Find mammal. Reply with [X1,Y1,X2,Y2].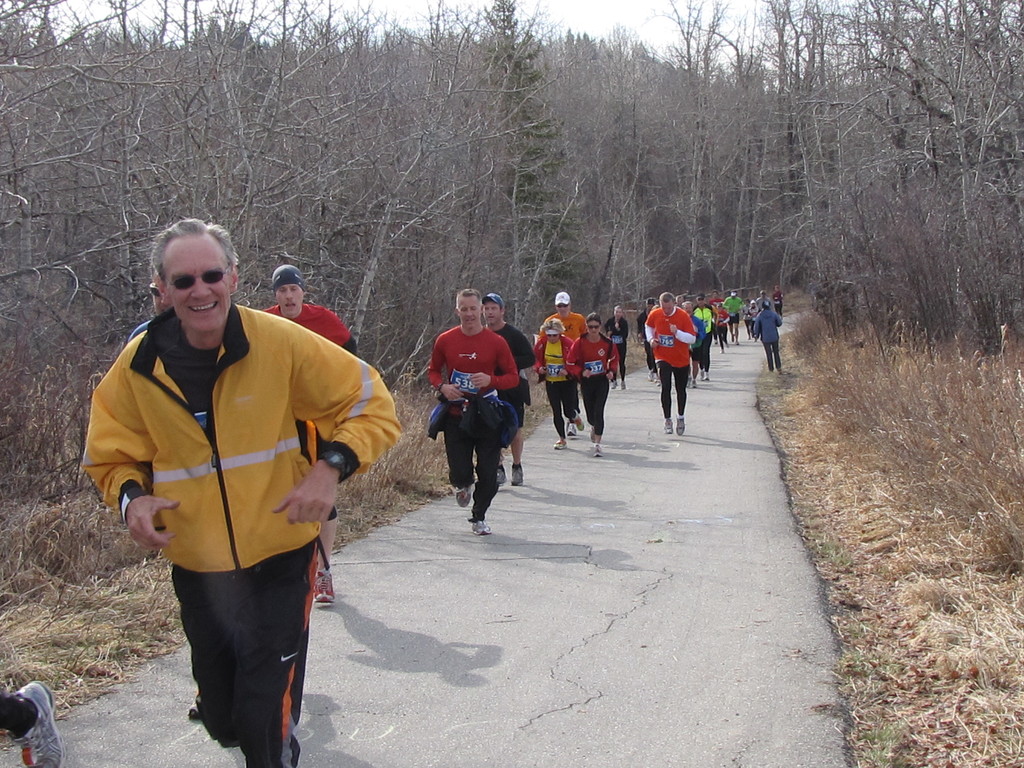
[259,265,360,606].
